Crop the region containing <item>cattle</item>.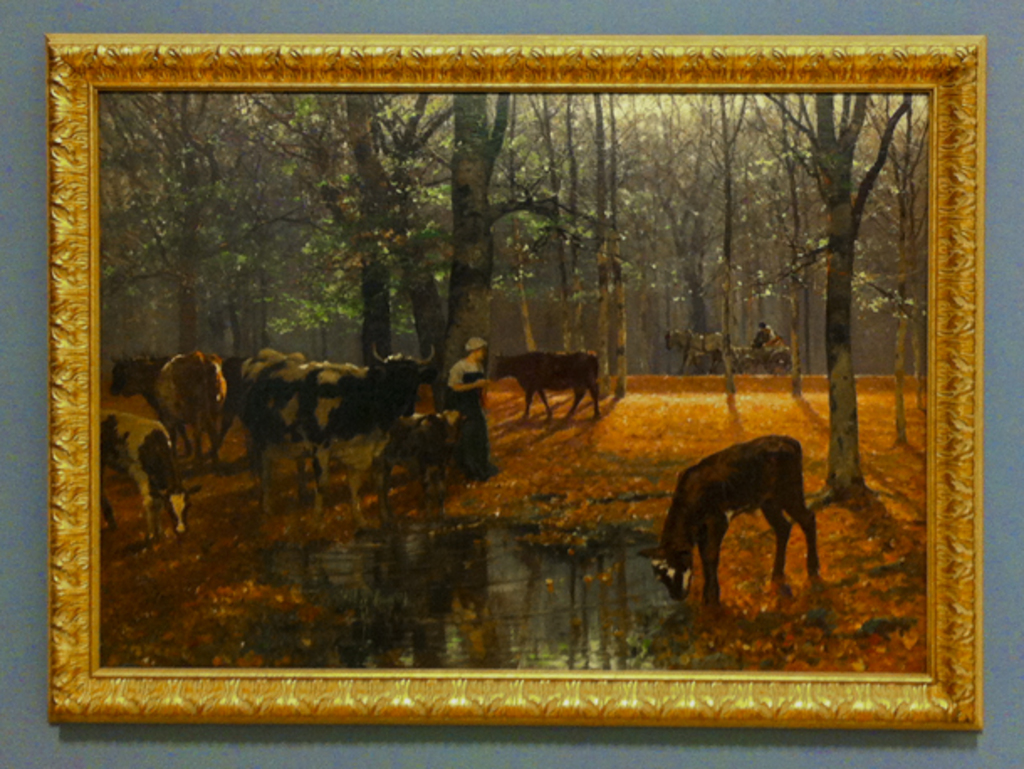
Crop region: [112,356,237,453].
